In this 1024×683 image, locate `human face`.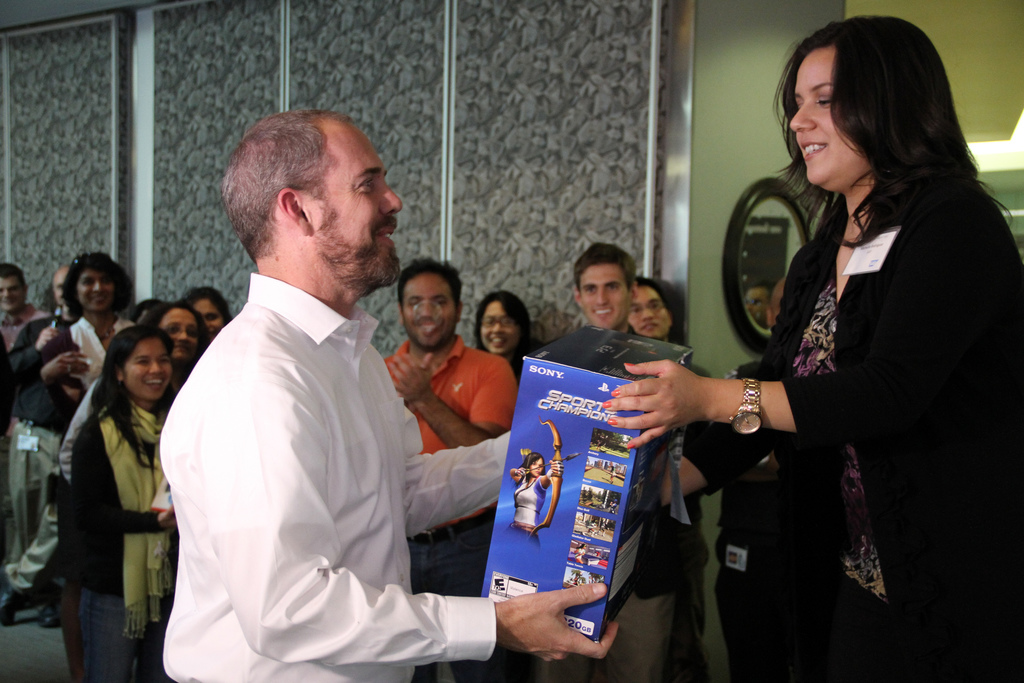
Bounding box: Rect(125, 343, 173, 402).
